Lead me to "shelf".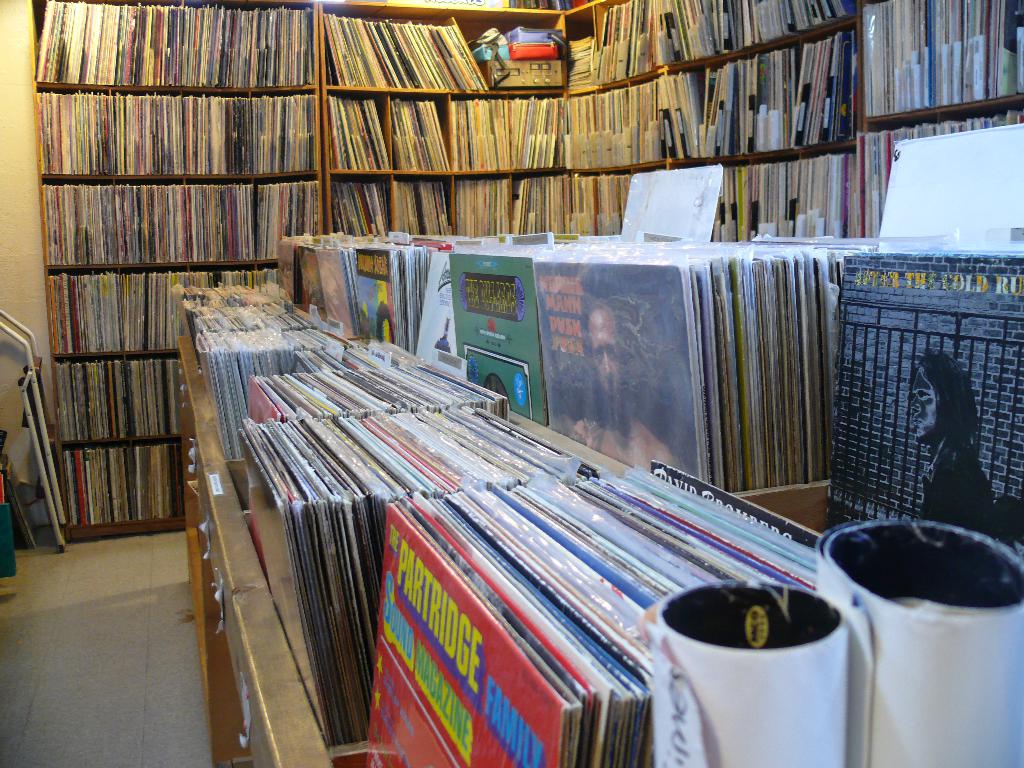
Lead to crop(860, 112, 1021, 245).
